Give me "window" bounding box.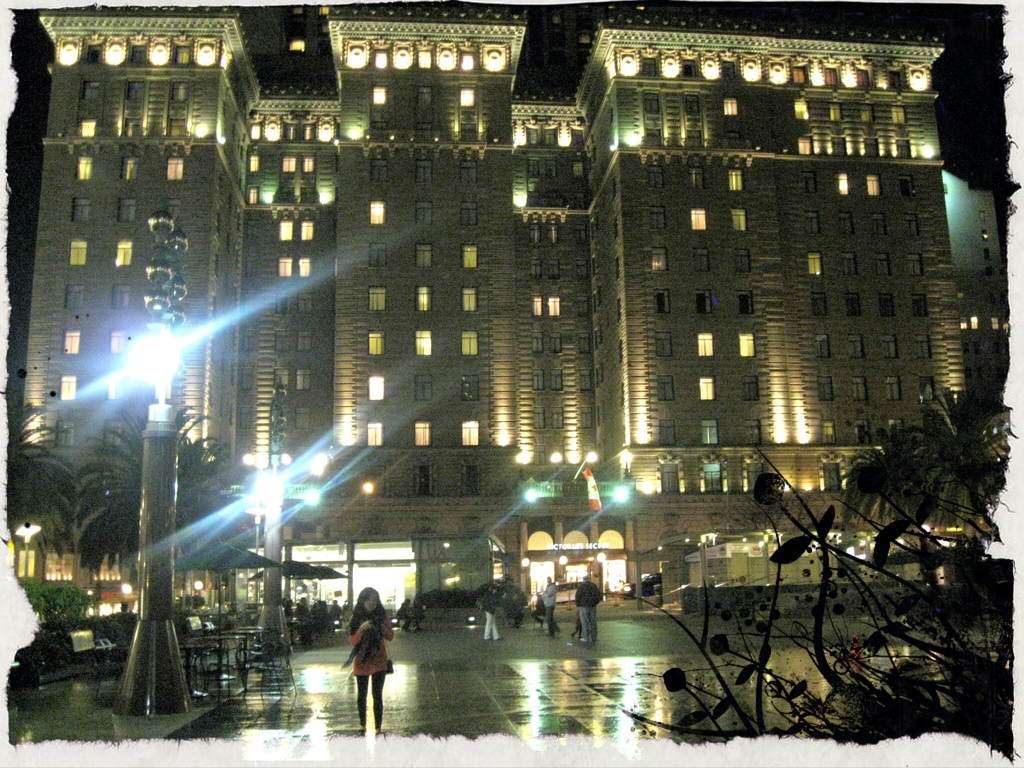
[left=120, top=204, right=133, bottom=225].
